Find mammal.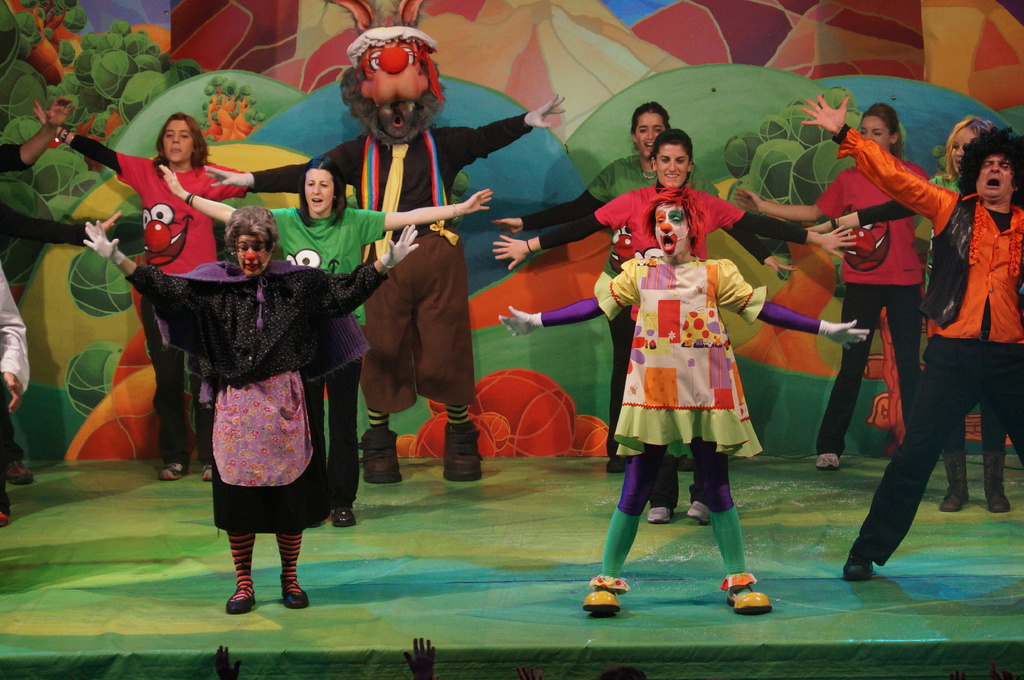
box(494, 185, 864, 612).
